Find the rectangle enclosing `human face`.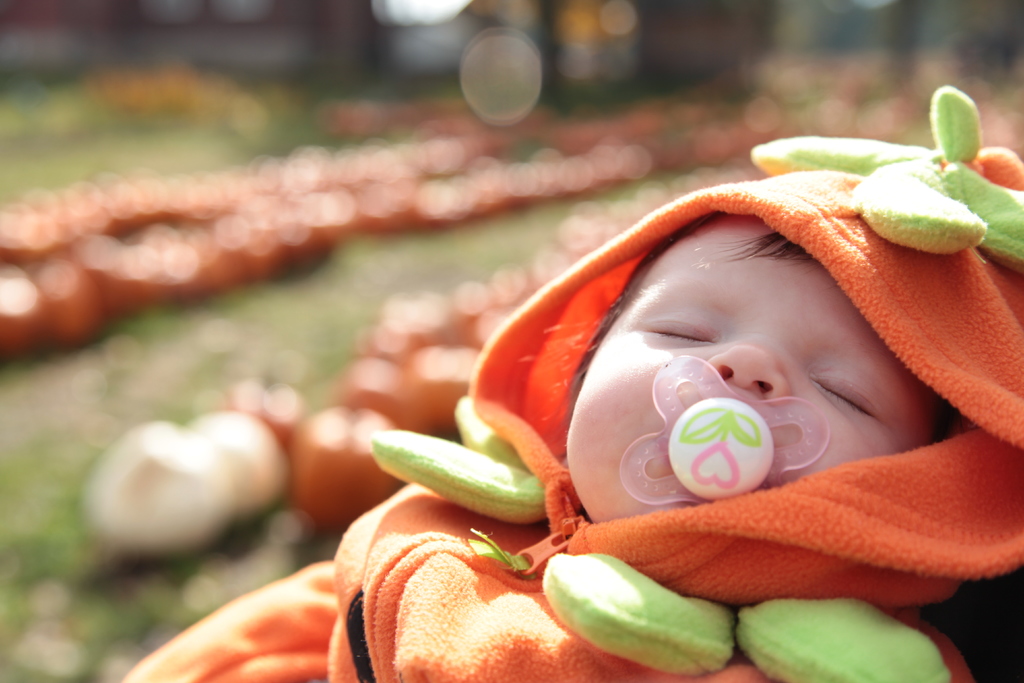
locate(571, 215, 945, 514).
